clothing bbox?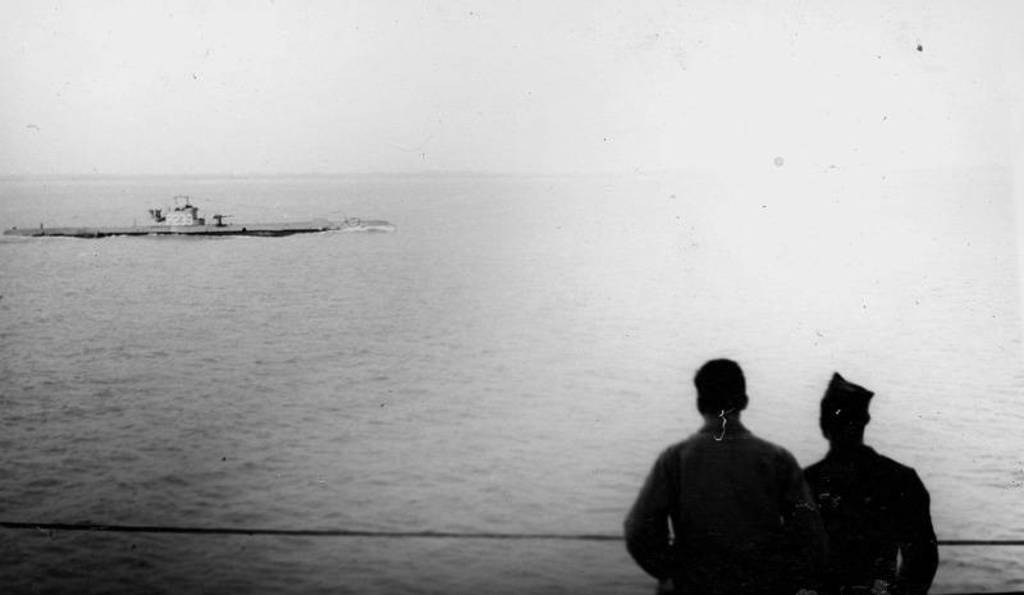
bbox=[621, 406, 803, 594]
